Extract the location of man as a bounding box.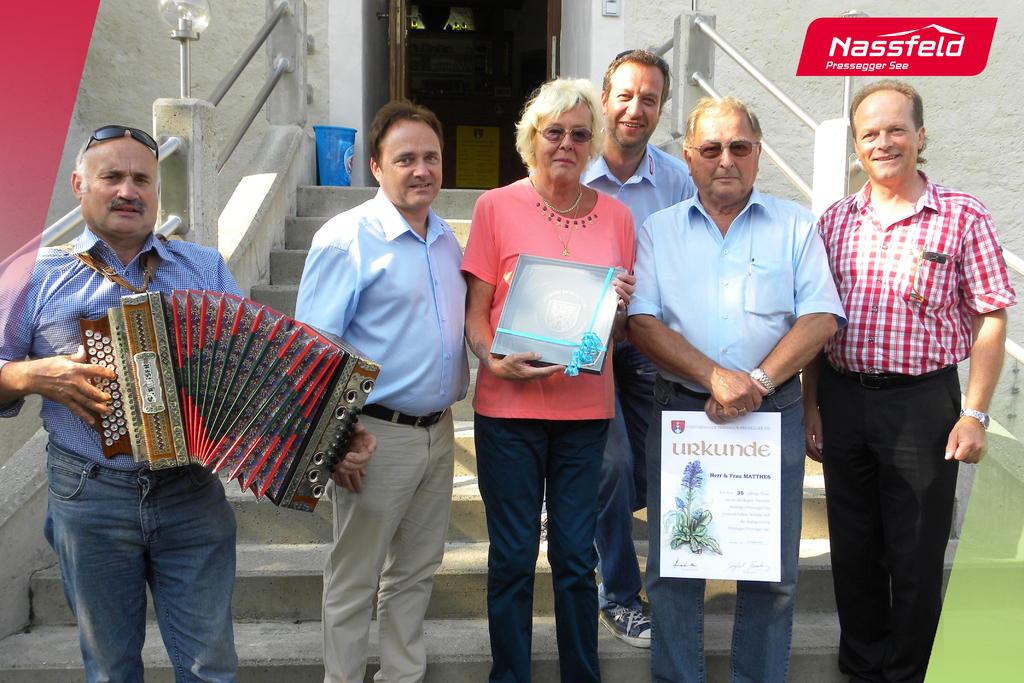
bbox=[579, 49, 701, 650].
